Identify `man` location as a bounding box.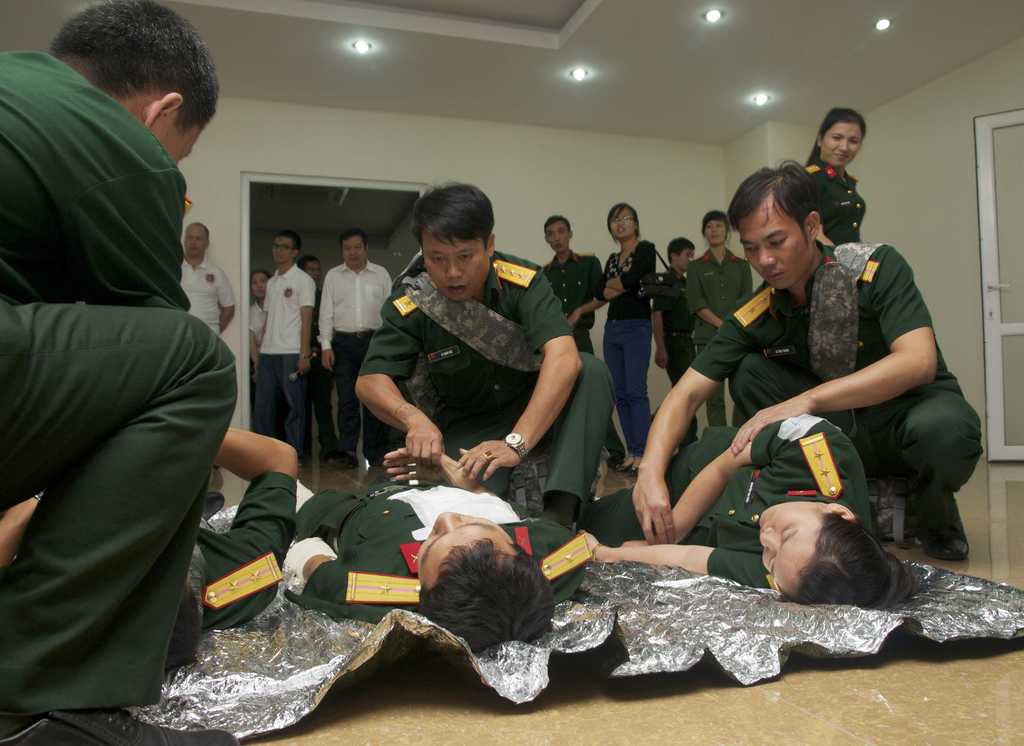
(320,226,396,475).
